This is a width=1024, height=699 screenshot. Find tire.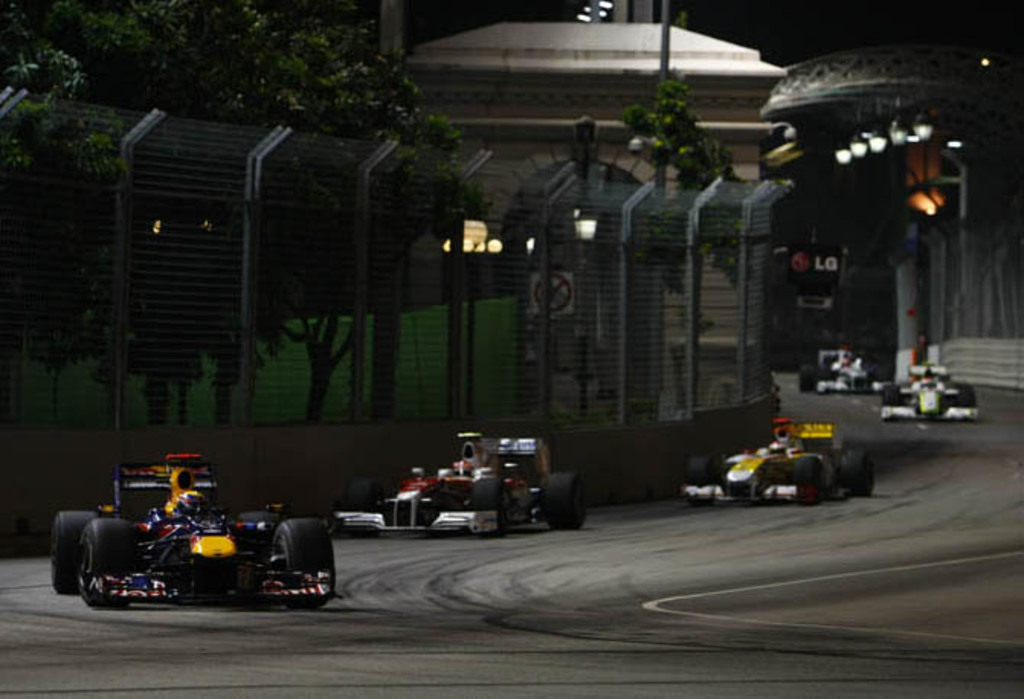
Bounding box: detection(267, 514, 337, 610).
